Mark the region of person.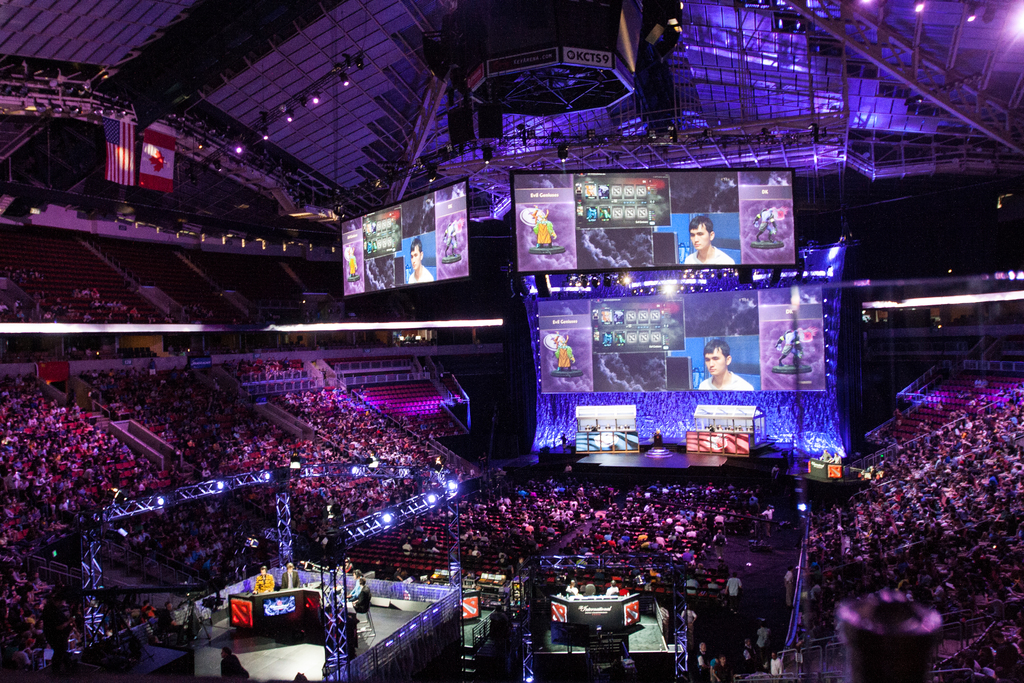
Region: {"x1": 781, "y1": 566, "x2": 793, "y2": 604}.
